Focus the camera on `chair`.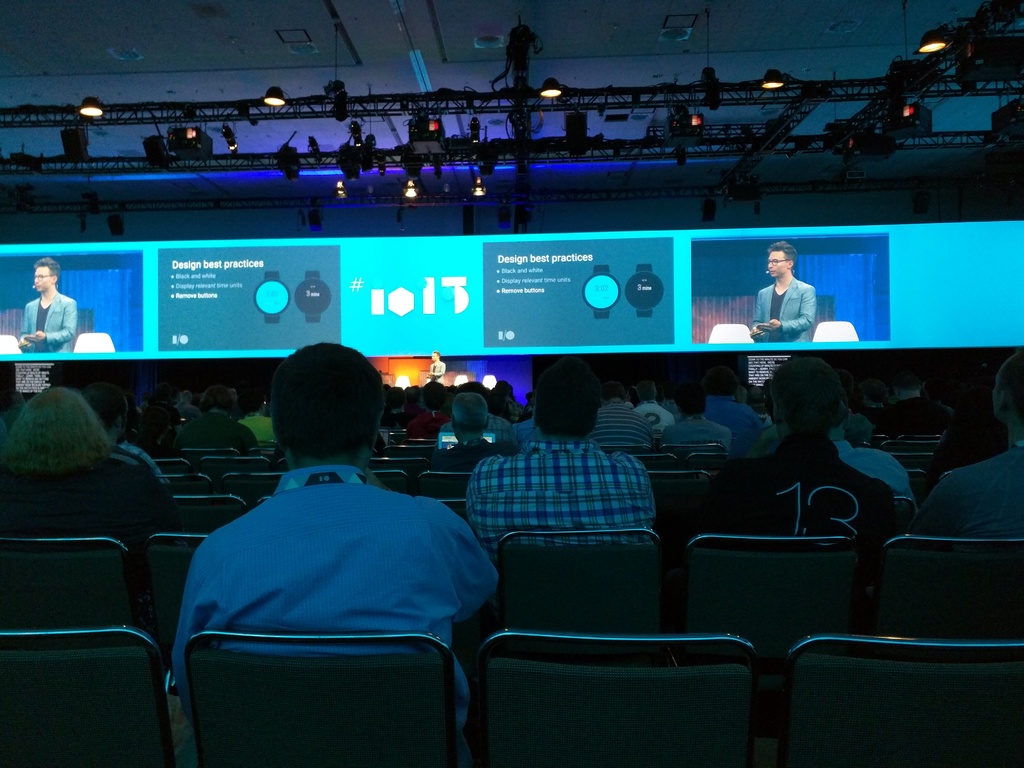
Focus region: bbox(180, 630, 463, 767).
